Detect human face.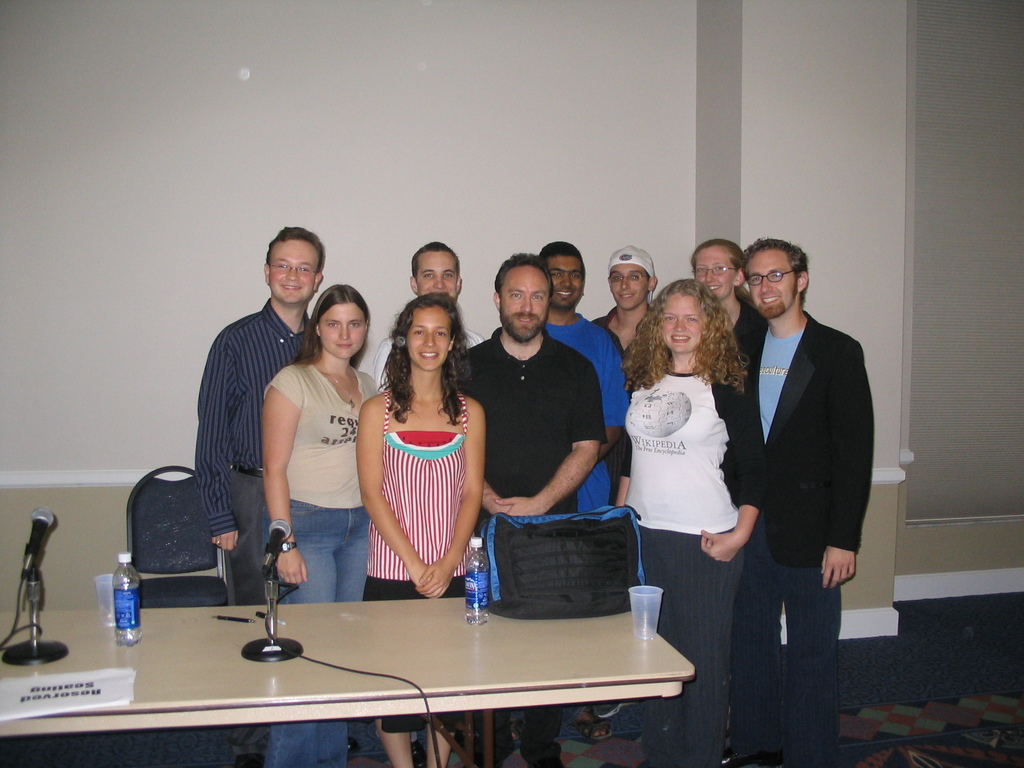
Detected at box(695, 247, 732, 300).
